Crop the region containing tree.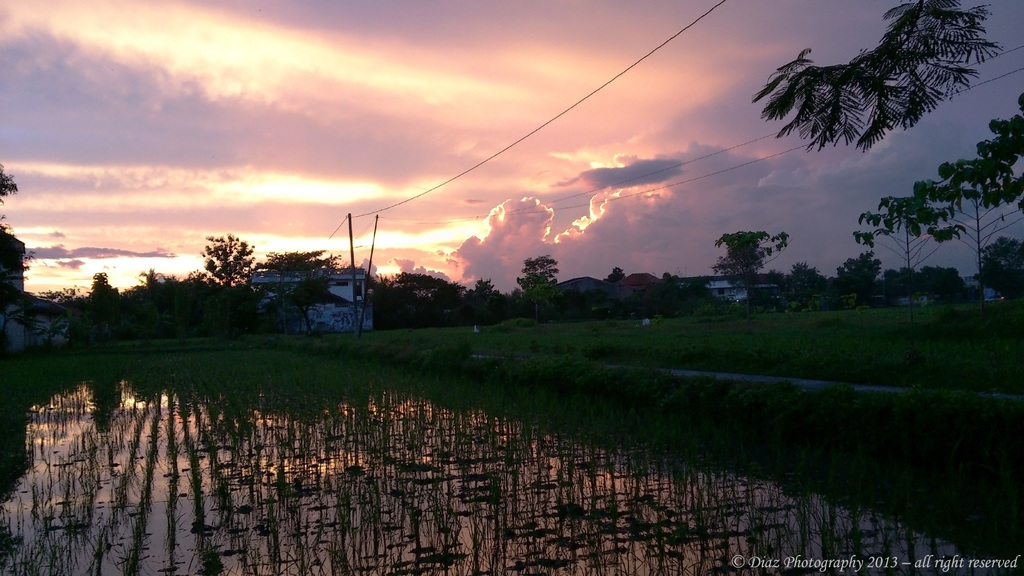
Crop region: rect(513, 251, 564, 327).
